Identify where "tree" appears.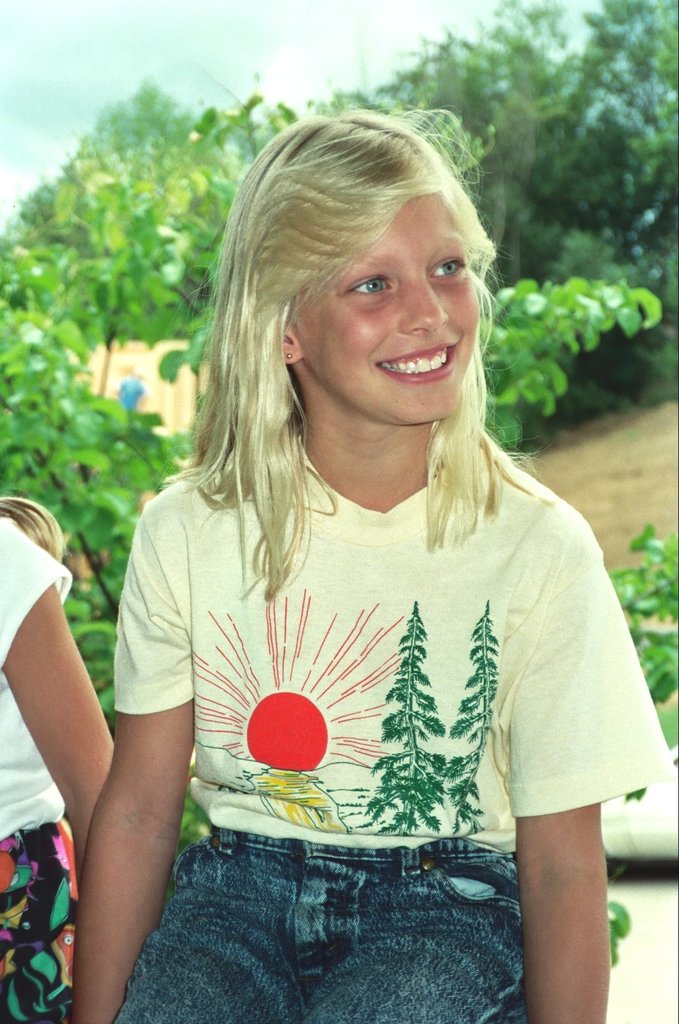
Appears at 435,590,505,834.
